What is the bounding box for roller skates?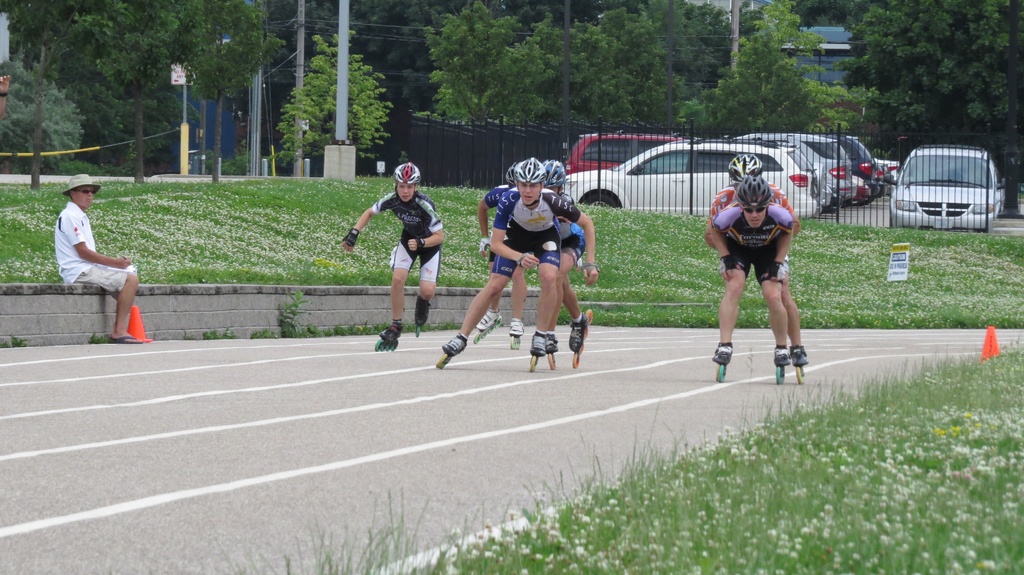
box=[413, 294, 433, 336].
